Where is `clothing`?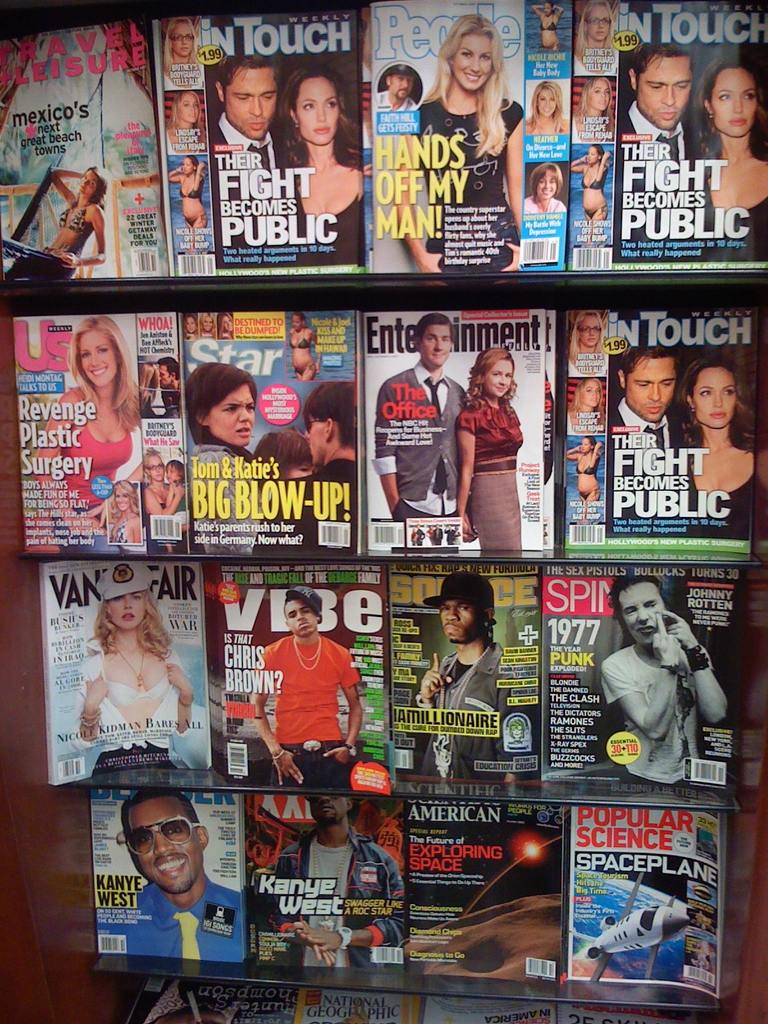
678, 438, 767, 532.
